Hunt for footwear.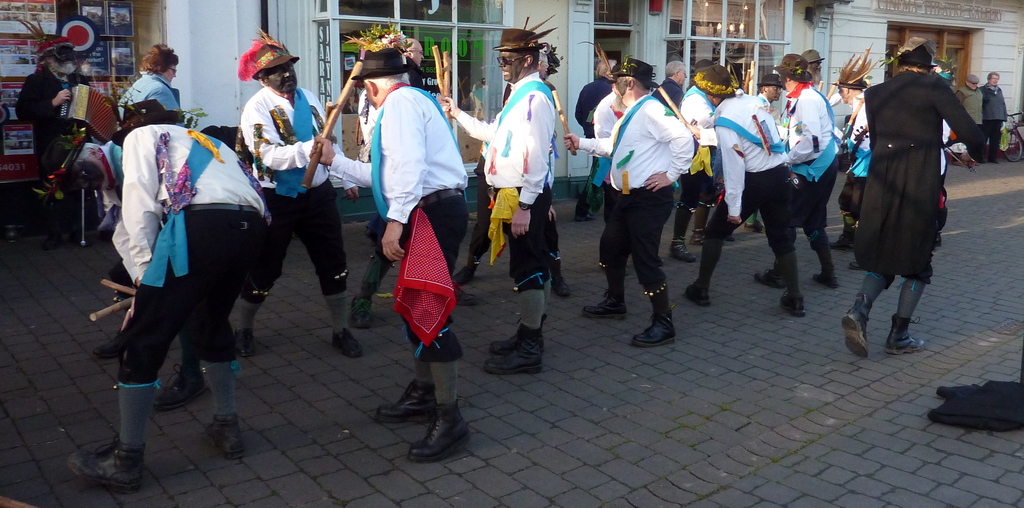
Hunted down at 550 277 580 300.
